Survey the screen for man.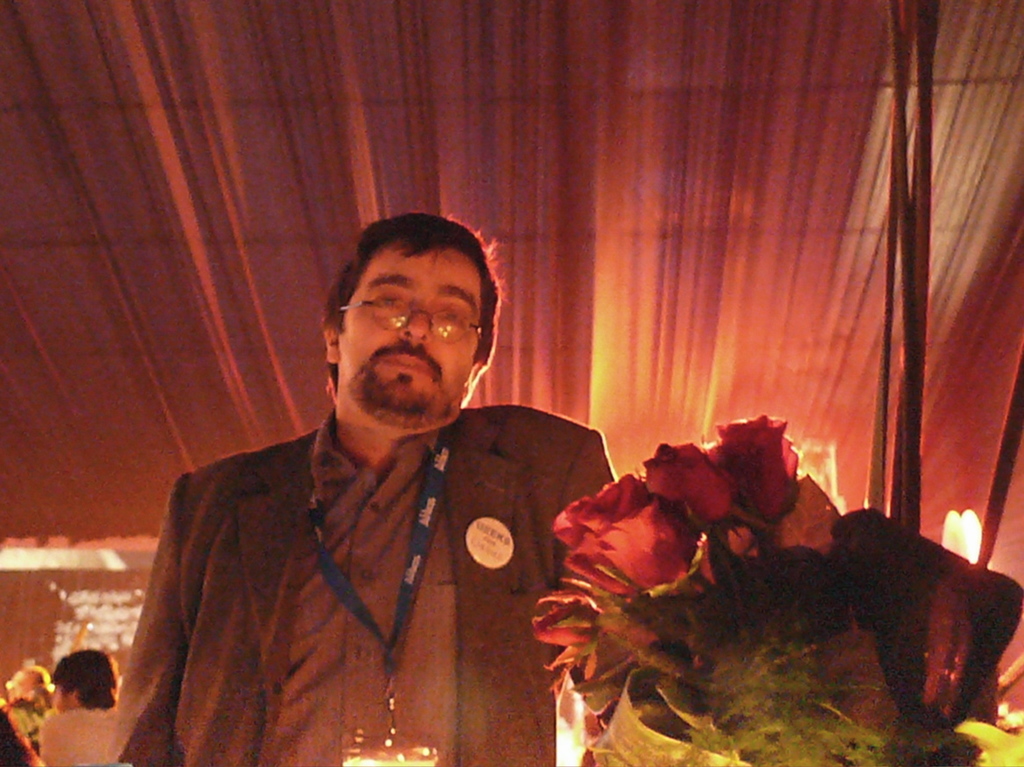
Survey found: {"left": 32, "top": 638, "right": 136, "bottom": 758}.
